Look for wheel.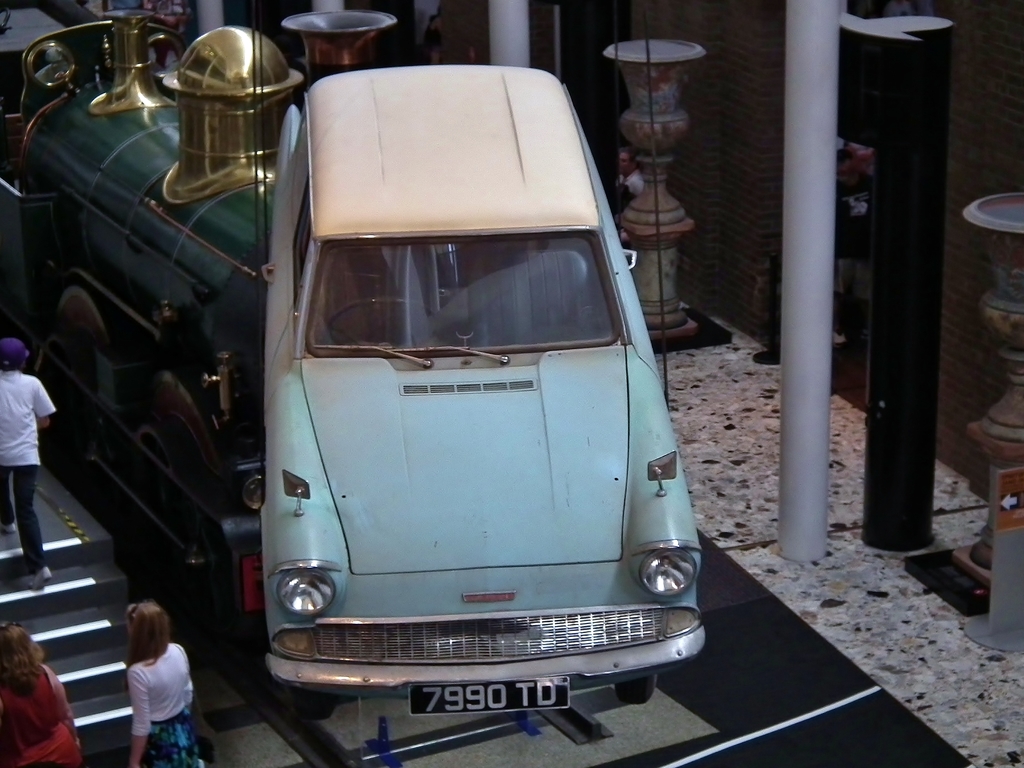
Found: (147,376,225,484).
